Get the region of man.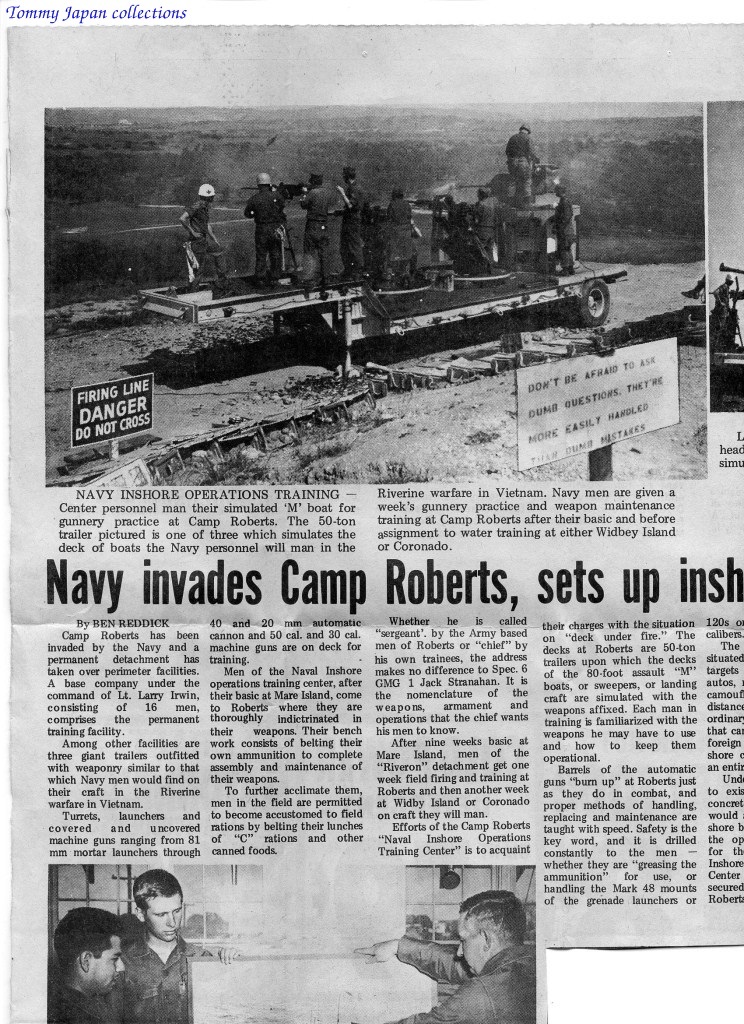
(473,183,508,266).
